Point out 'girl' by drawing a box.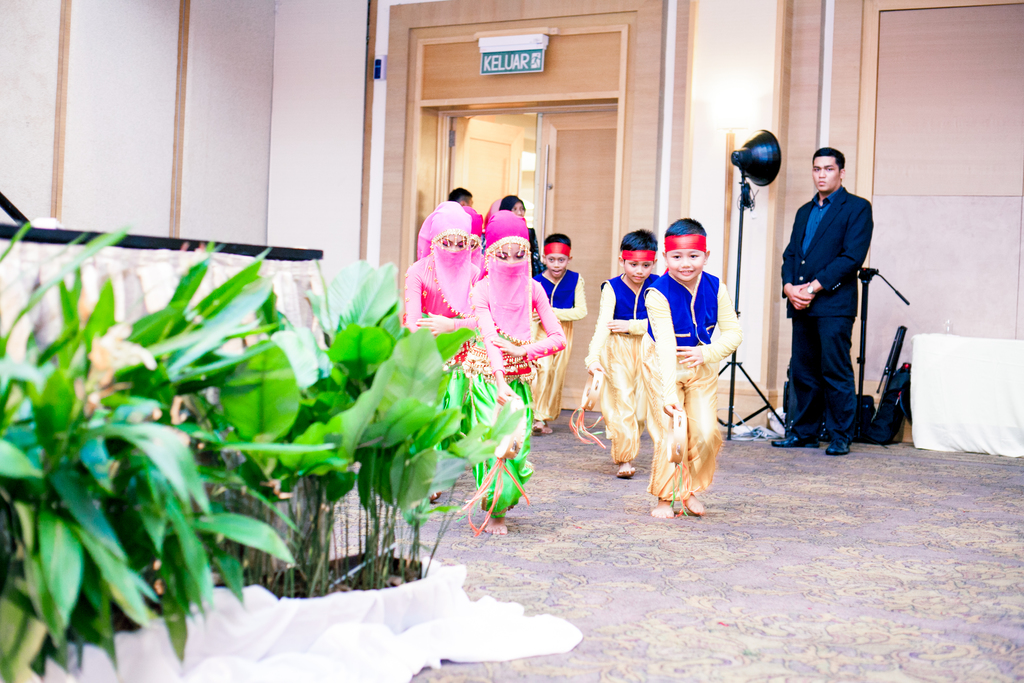
bbox(467, 211, 483, 263).
